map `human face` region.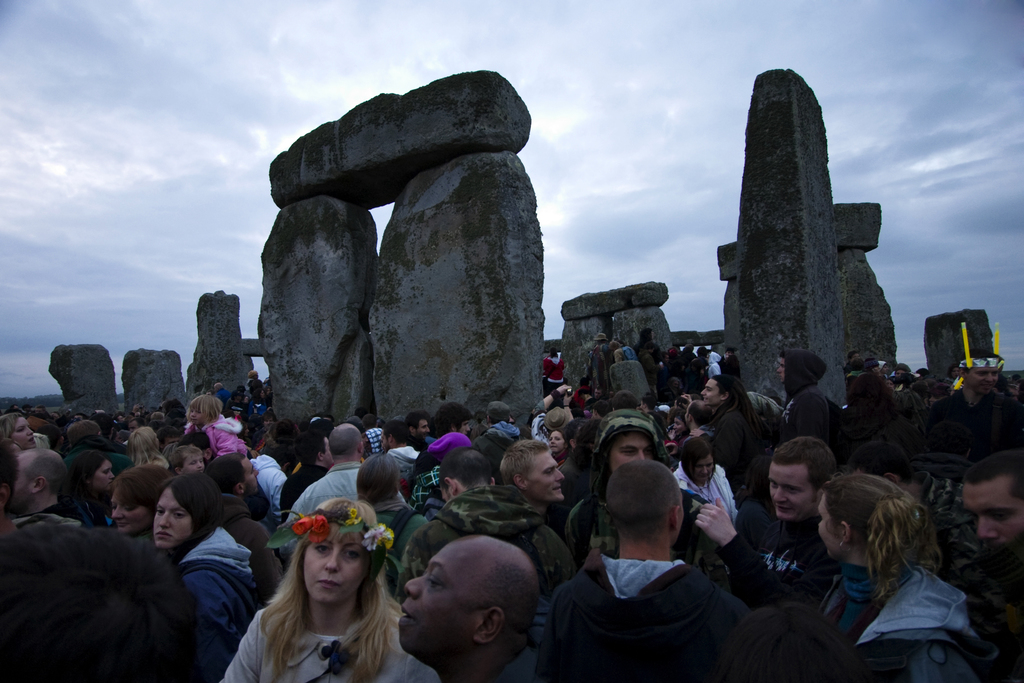
Mapped to [396,550,486,661].
